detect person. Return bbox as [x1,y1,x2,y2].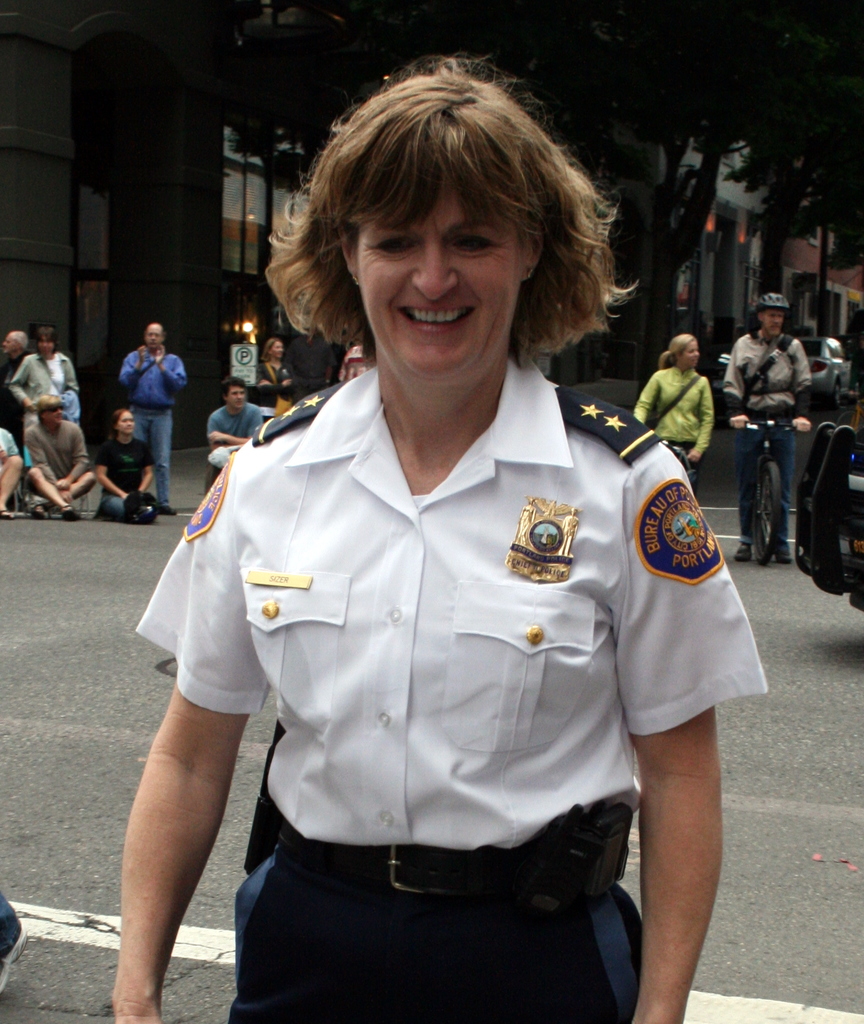
[209,379,265,467].
